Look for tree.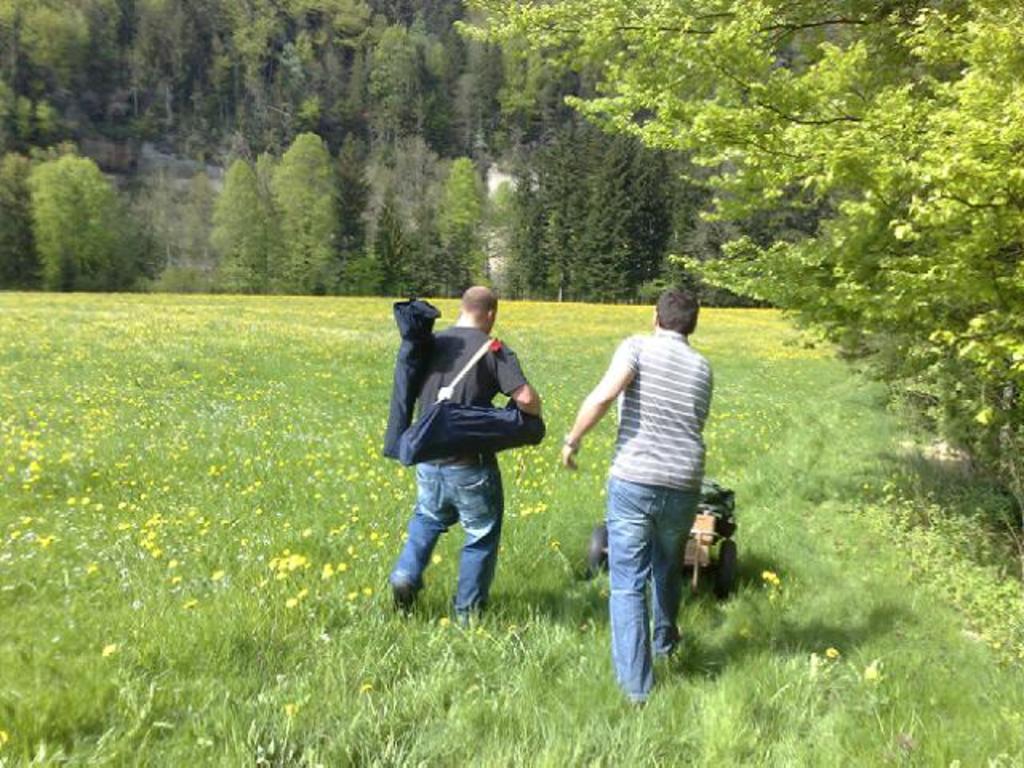
Found: (x1=205, y1=155, x2=283, y2=304).
